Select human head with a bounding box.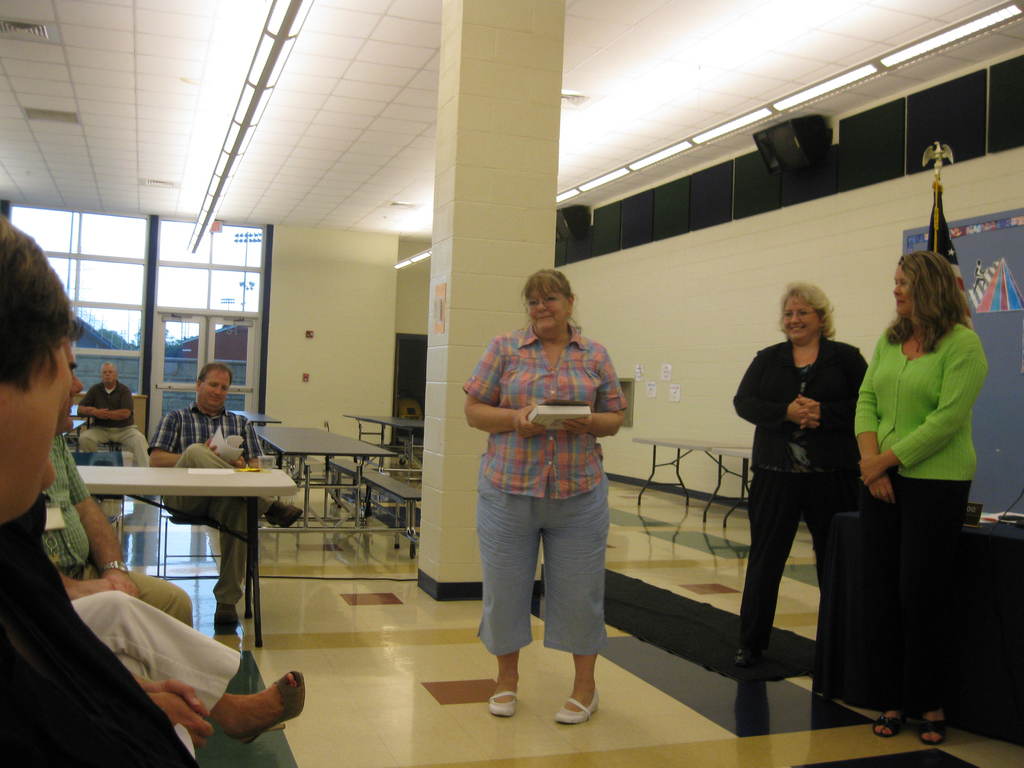
pyautogui.locateOnScreen(54, 319, 89, 437).
